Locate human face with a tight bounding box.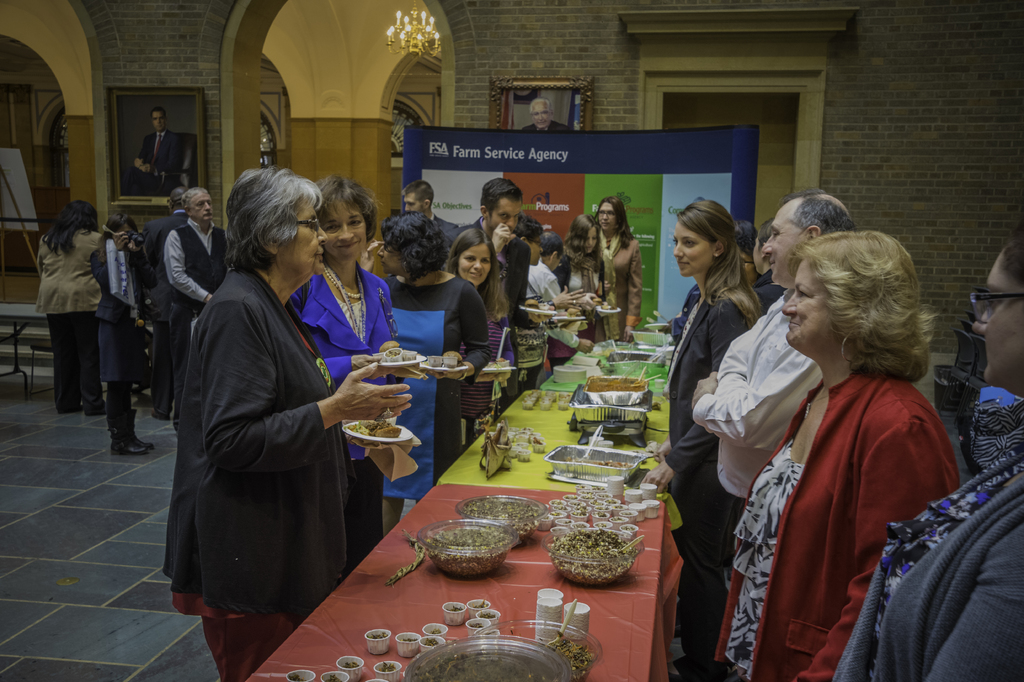
(left=778, top=259, right=831, bottom=358).
